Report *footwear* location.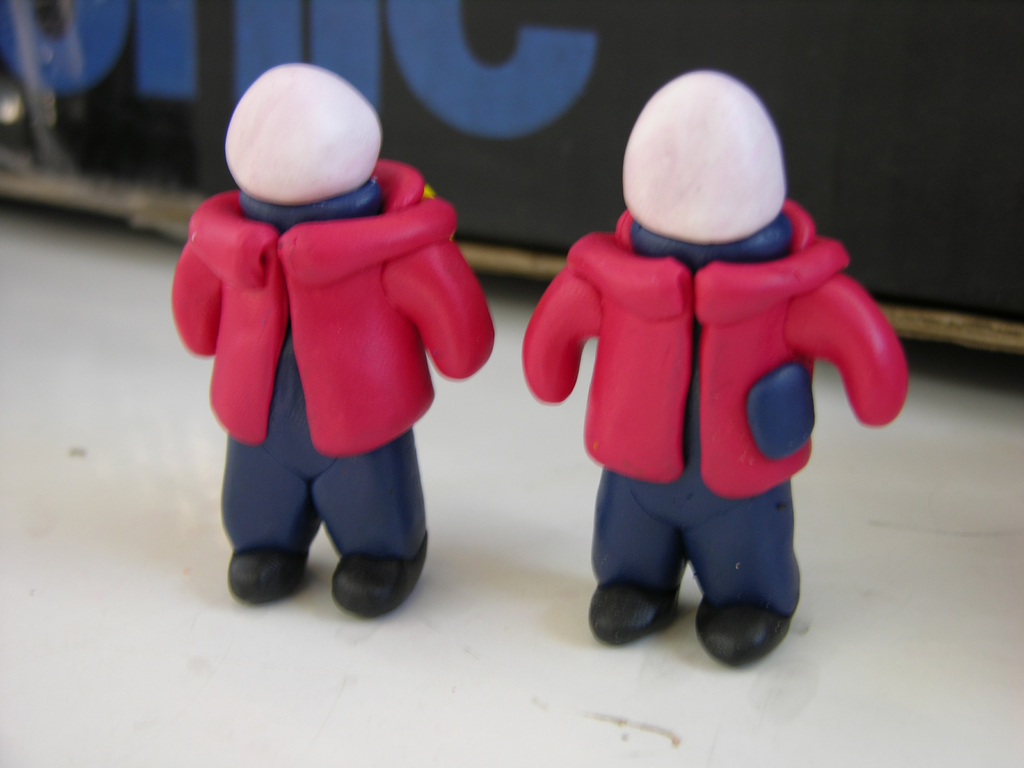
Report: pyautogui.locateOnScreen(586, 573, 678, 641).
